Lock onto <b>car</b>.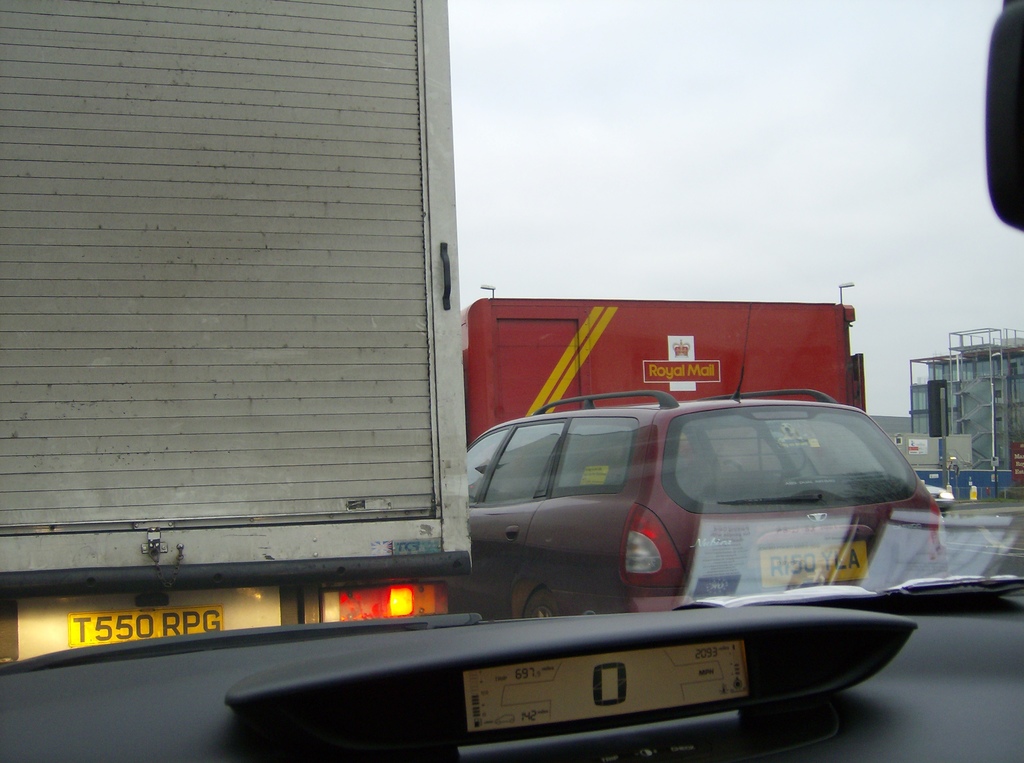
Locked: bbox=[451, 392, 948, 615].
